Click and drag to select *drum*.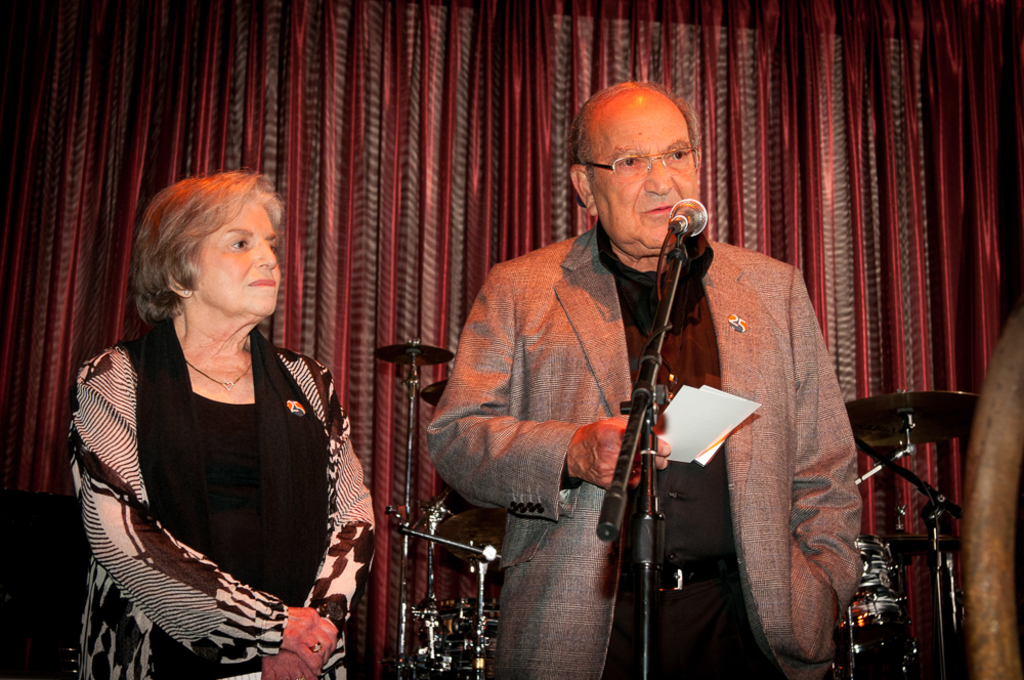
Selection: left=419, top=596, right=504, bottom=679.
